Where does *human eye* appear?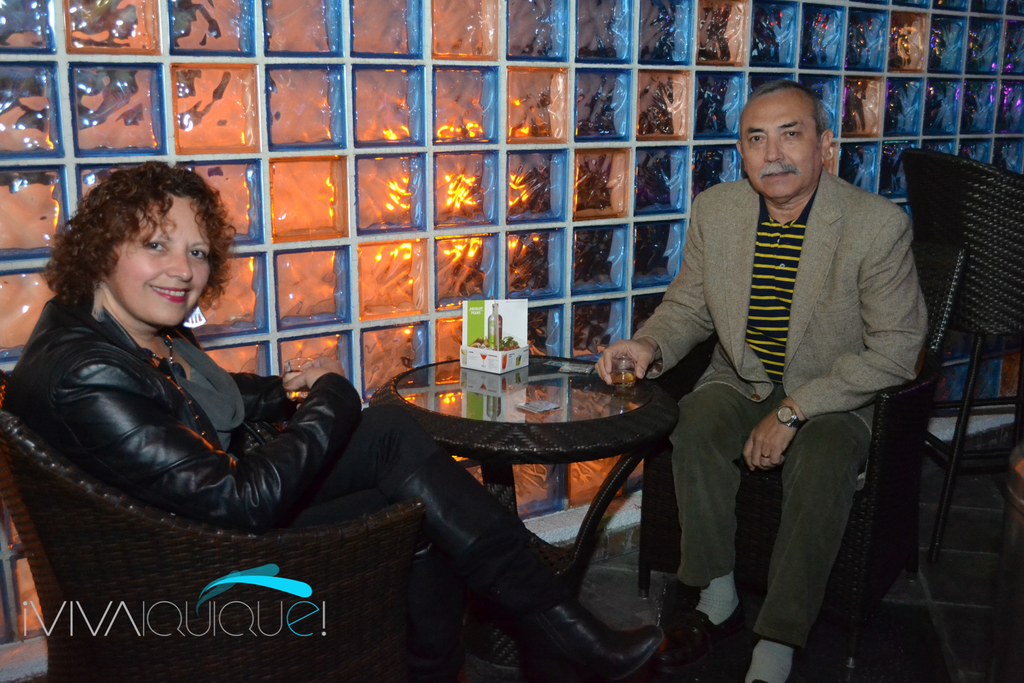
Appears at 744, 131, 765, 149.
